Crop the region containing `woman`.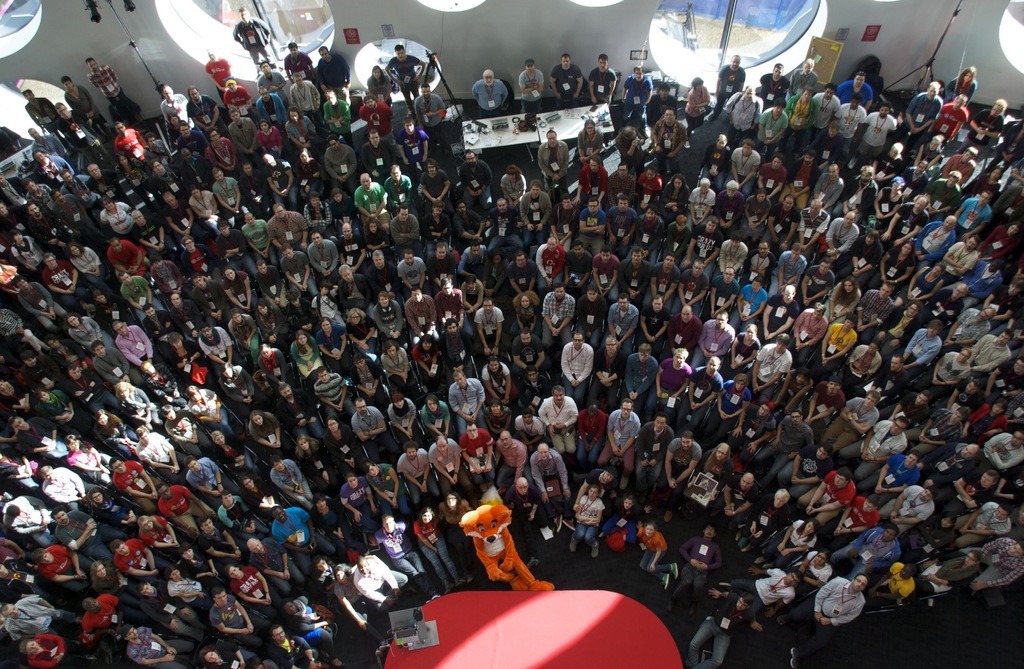
Crop region: bbox=(96, 562, 138, 612).
